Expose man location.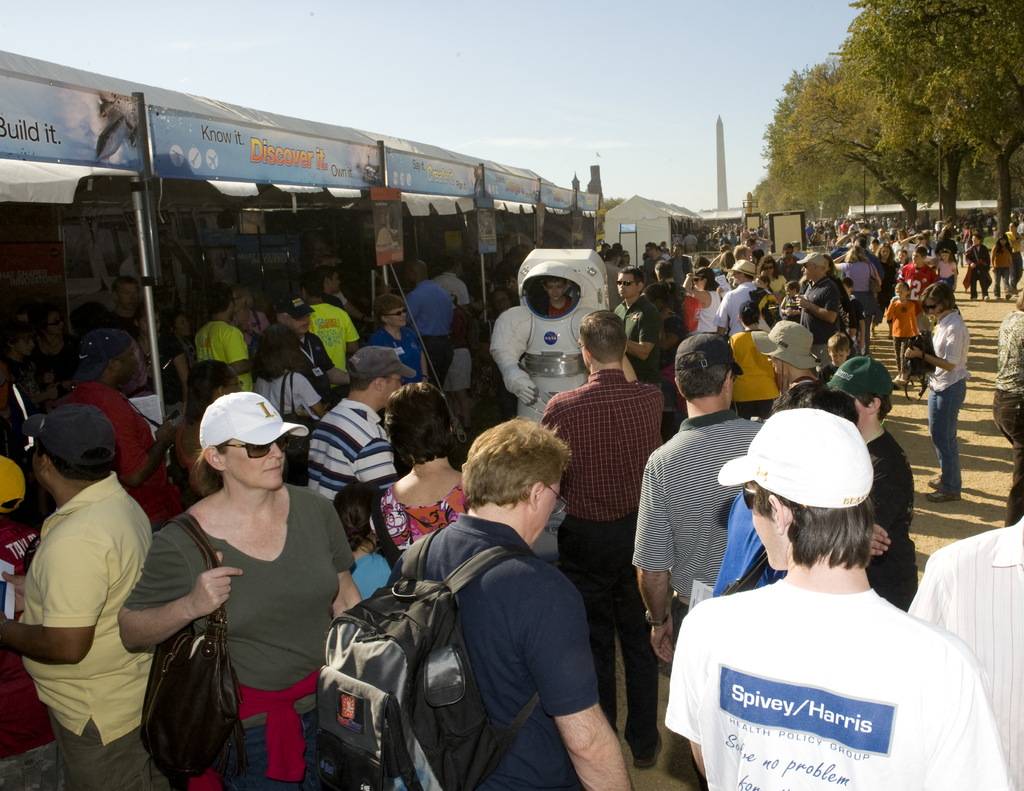
Exposed at bbox=[735, 244, 747, 259].
